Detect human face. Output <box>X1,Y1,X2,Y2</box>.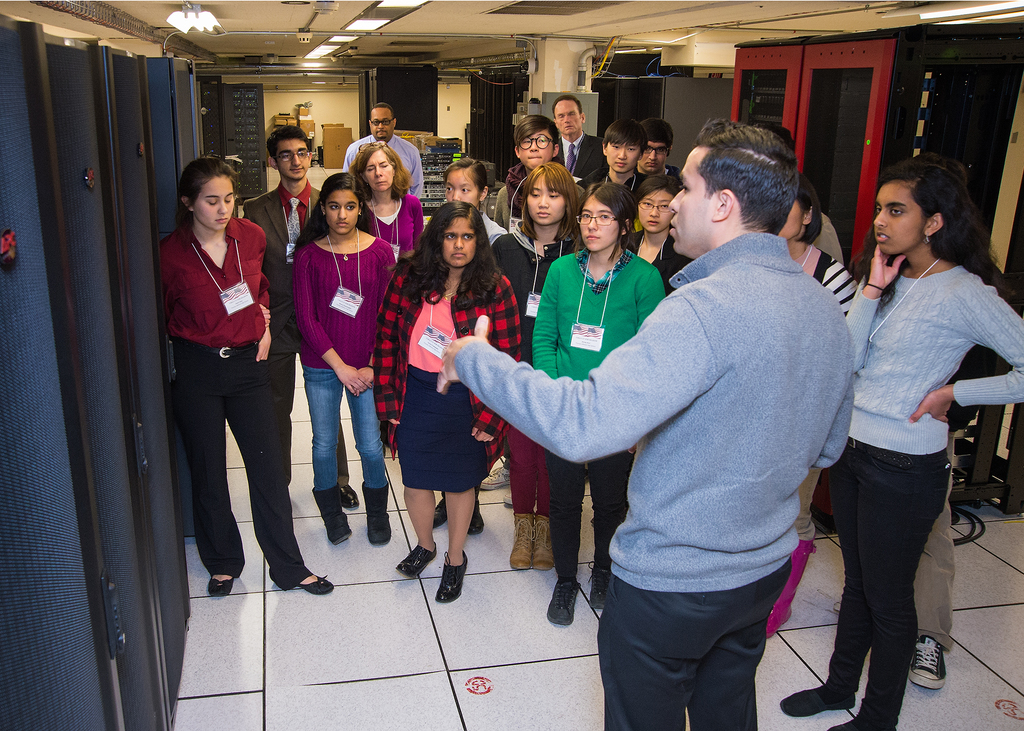
<box>195,177,234,229</box>.
